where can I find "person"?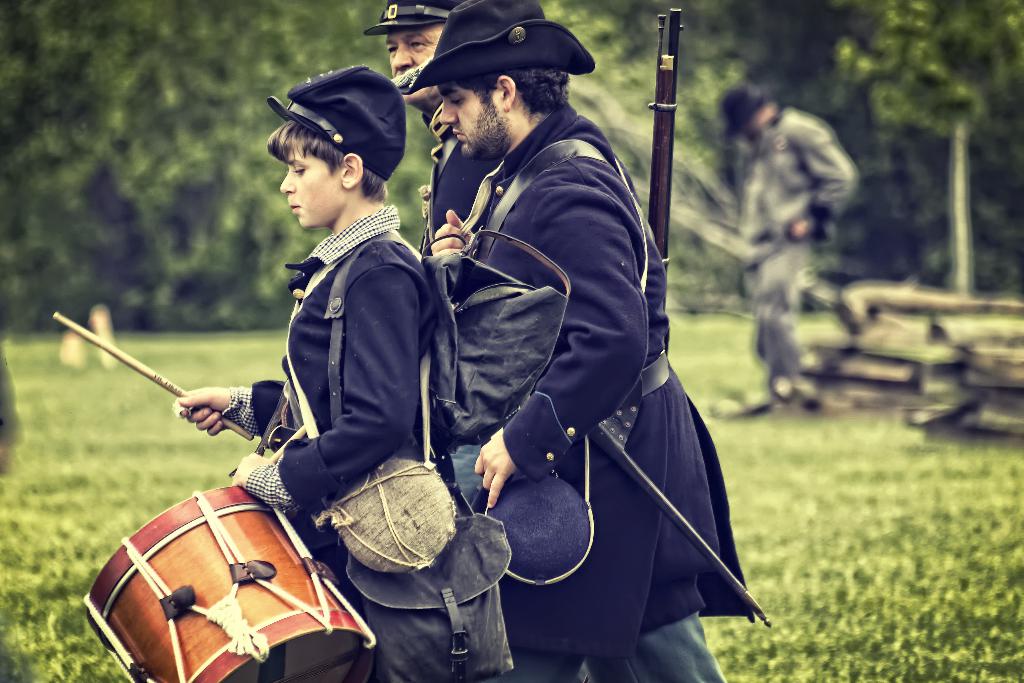
You can find it at box=[369, 0, 505, 252].
